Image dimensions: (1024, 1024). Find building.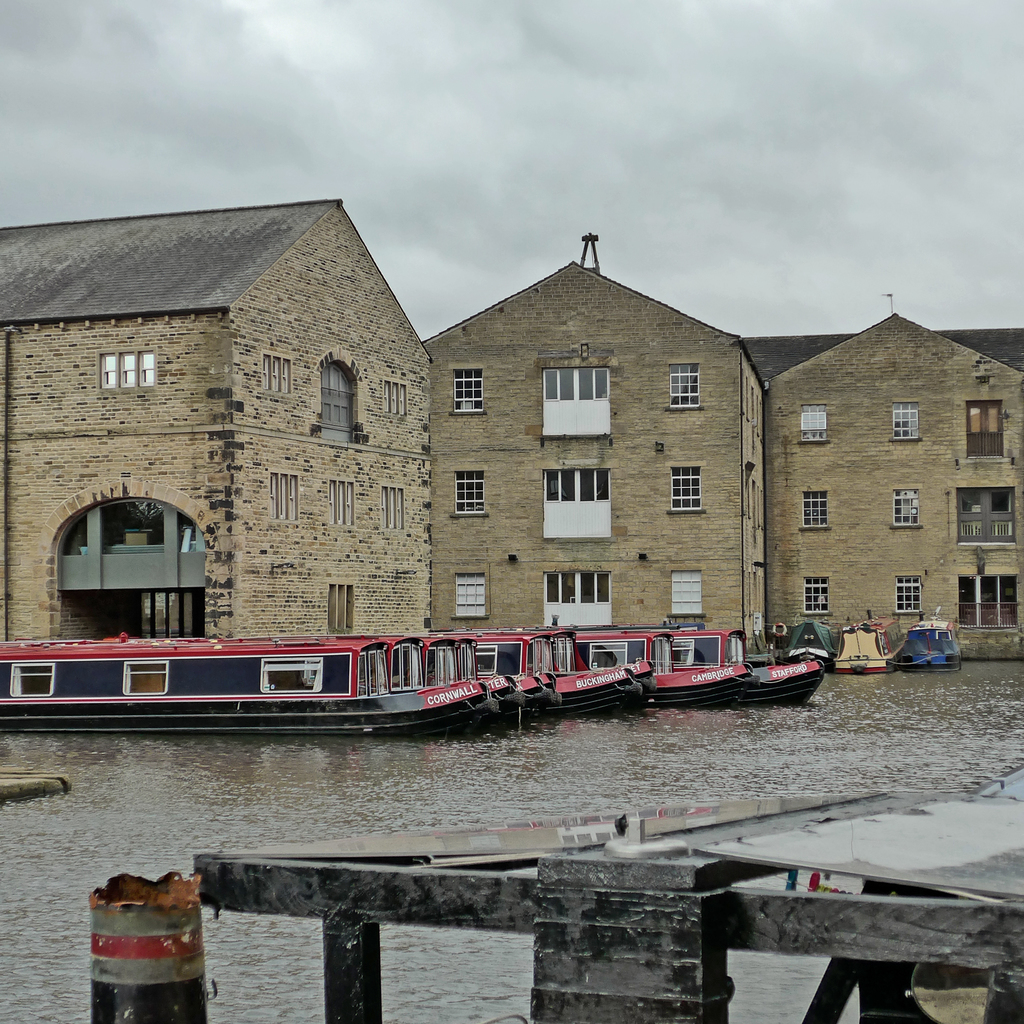
423, 232, 765, 657.
